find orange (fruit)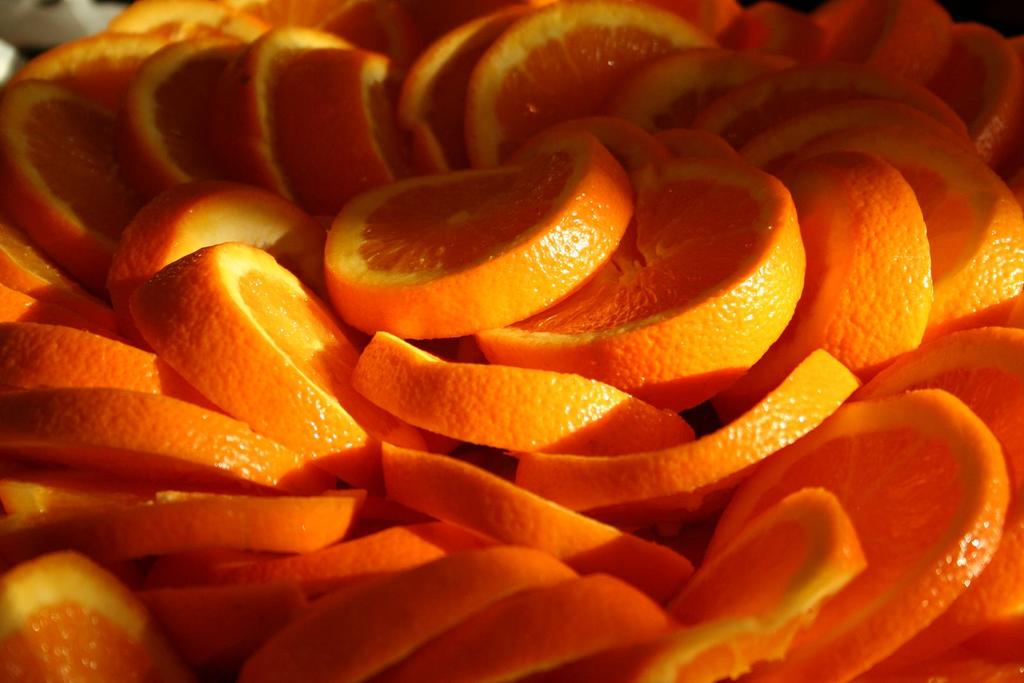
Rect(132, 579, 303, 667)
